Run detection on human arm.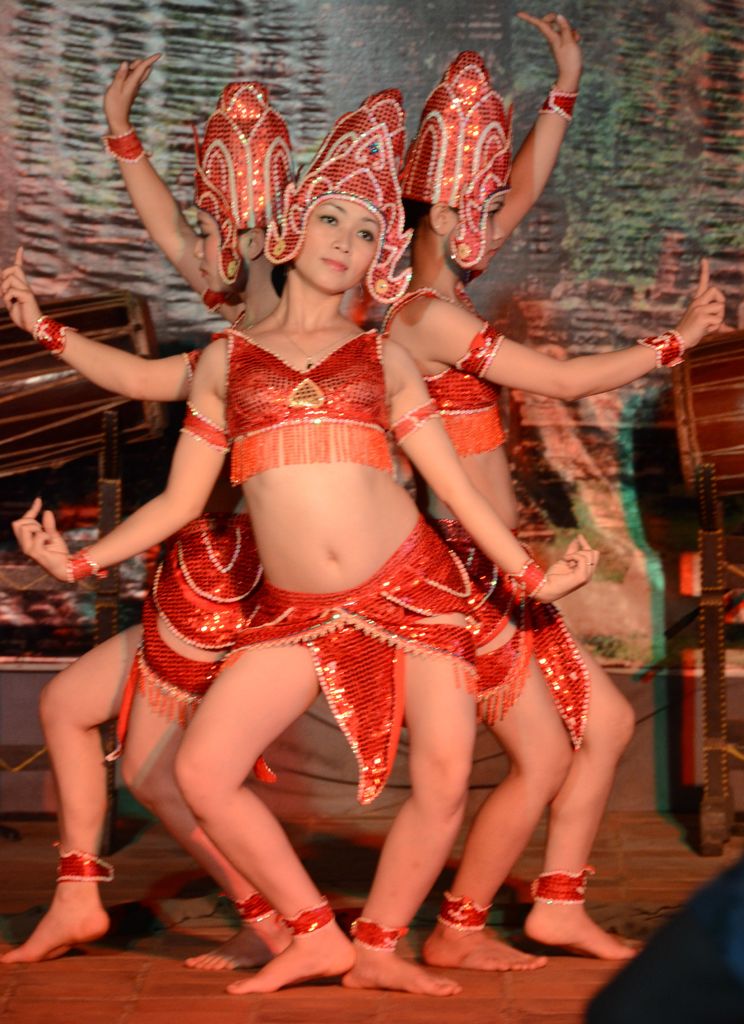
Result: select_region(0, 244, 202, 399).
